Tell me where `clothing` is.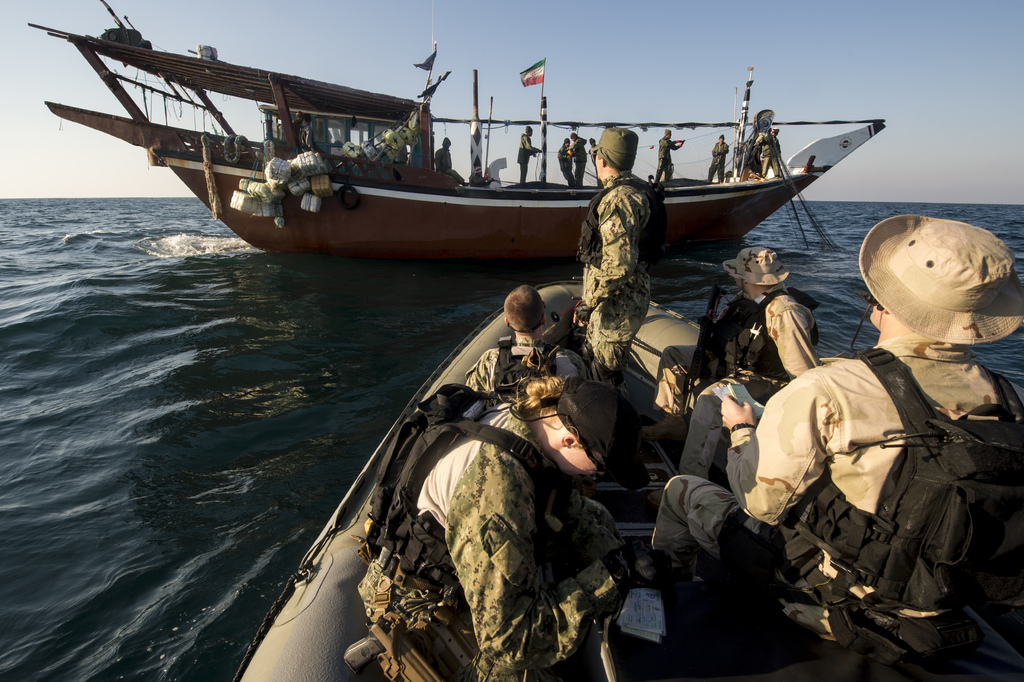
`clothing` is at bbox(572, 140, 586, 188).
